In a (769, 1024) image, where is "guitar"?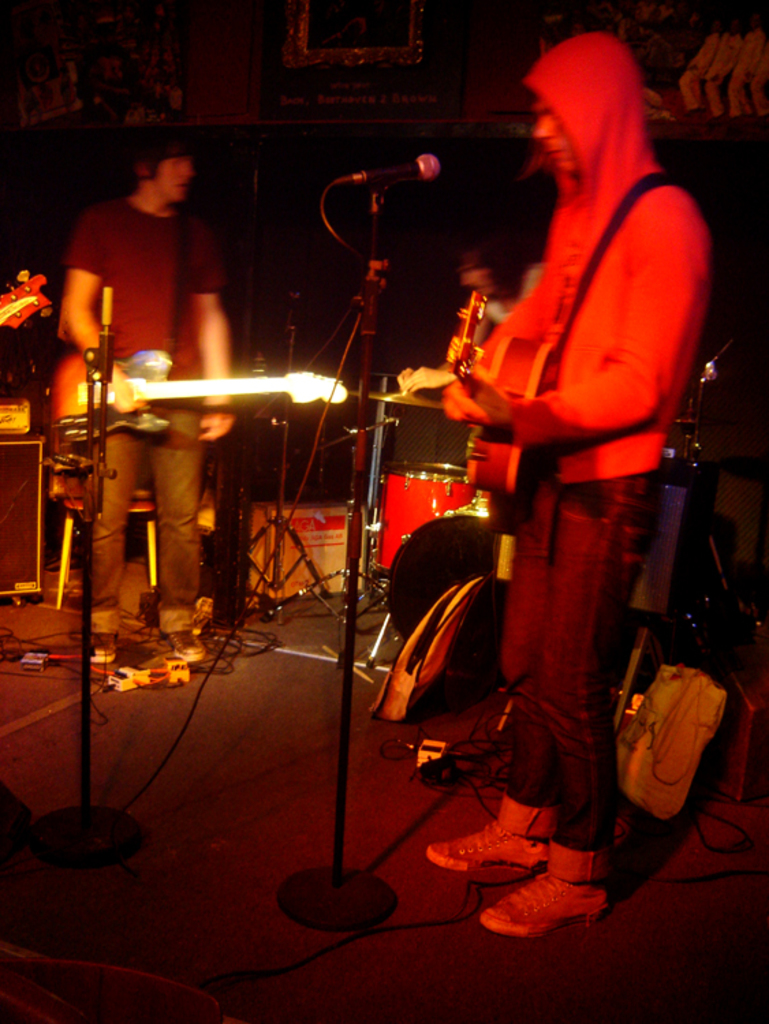
[41, 344, 347, 448].
